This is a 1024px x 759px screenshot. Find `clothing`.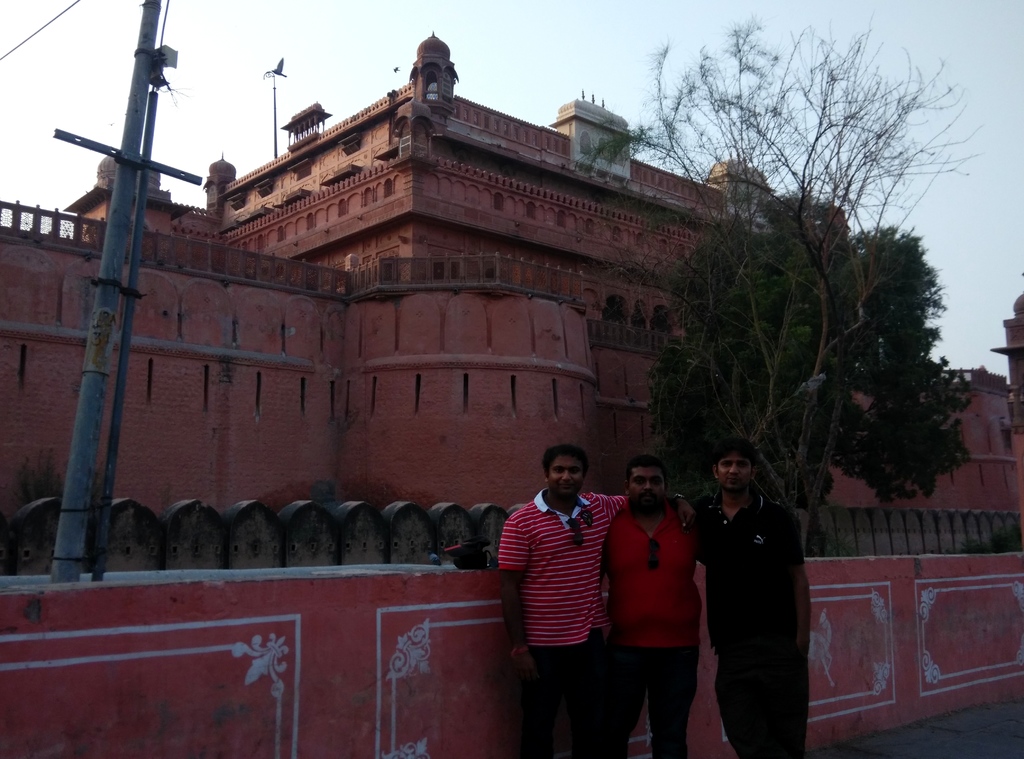
Bounding box: x1=607 y1=495 x2=698 y2=758.
